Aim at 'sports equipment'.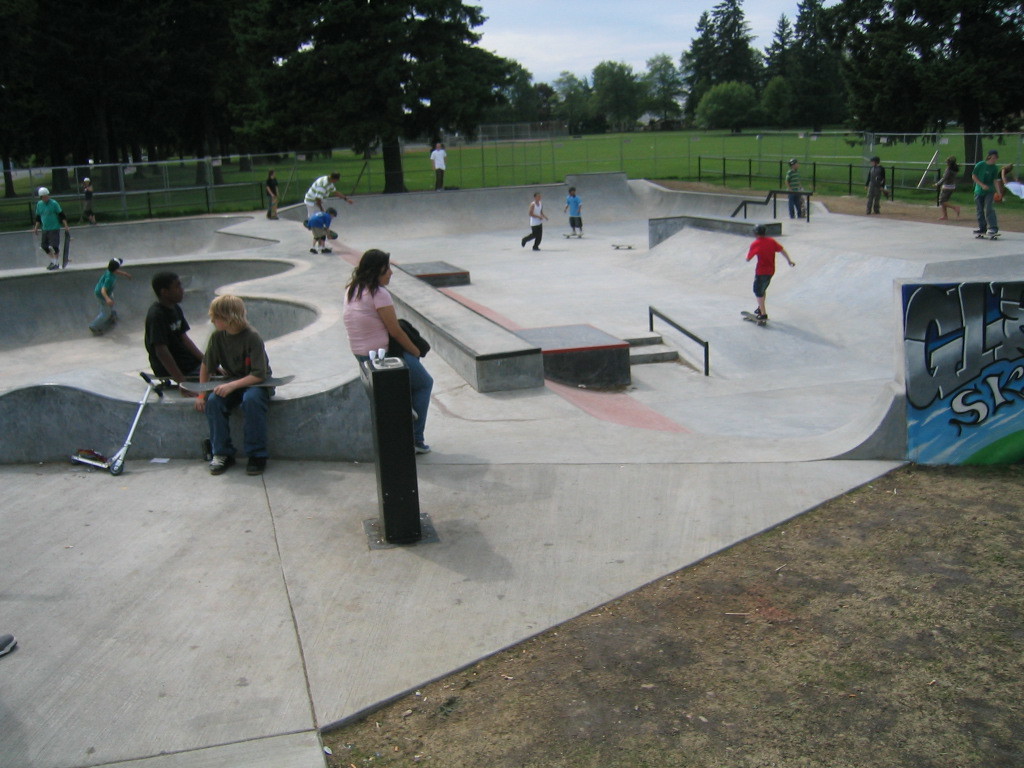
Aimed at (739,307,767,329).
